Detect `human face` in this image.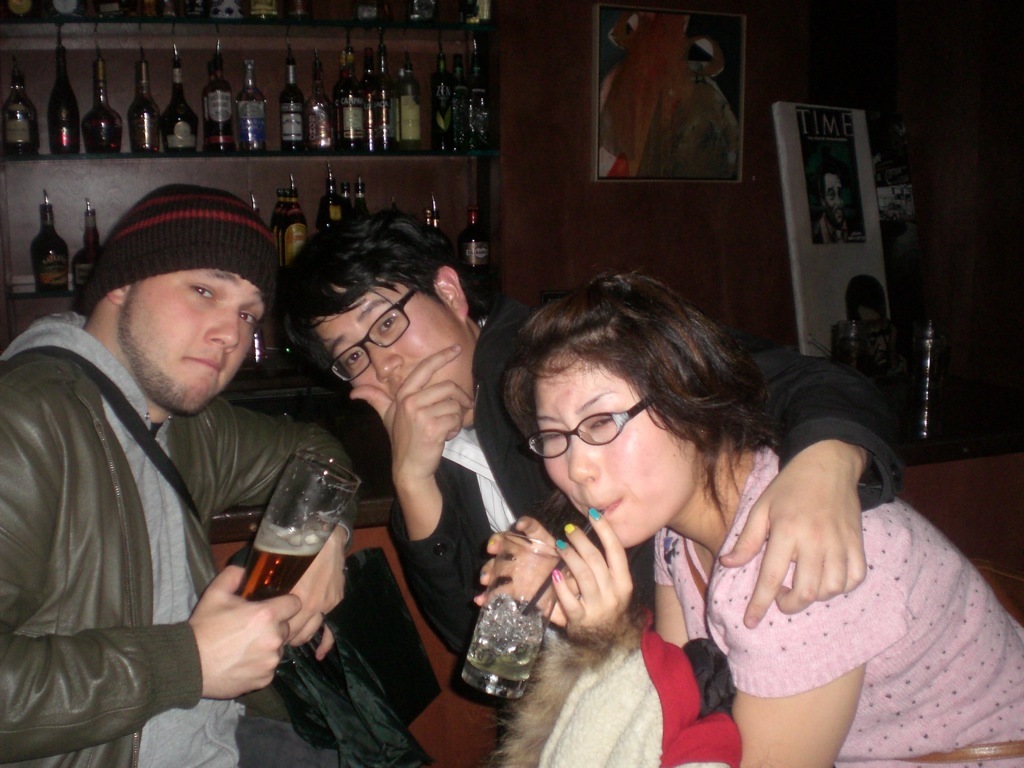
Detection: x1=536, y1=344, x2=699, y2=542.
